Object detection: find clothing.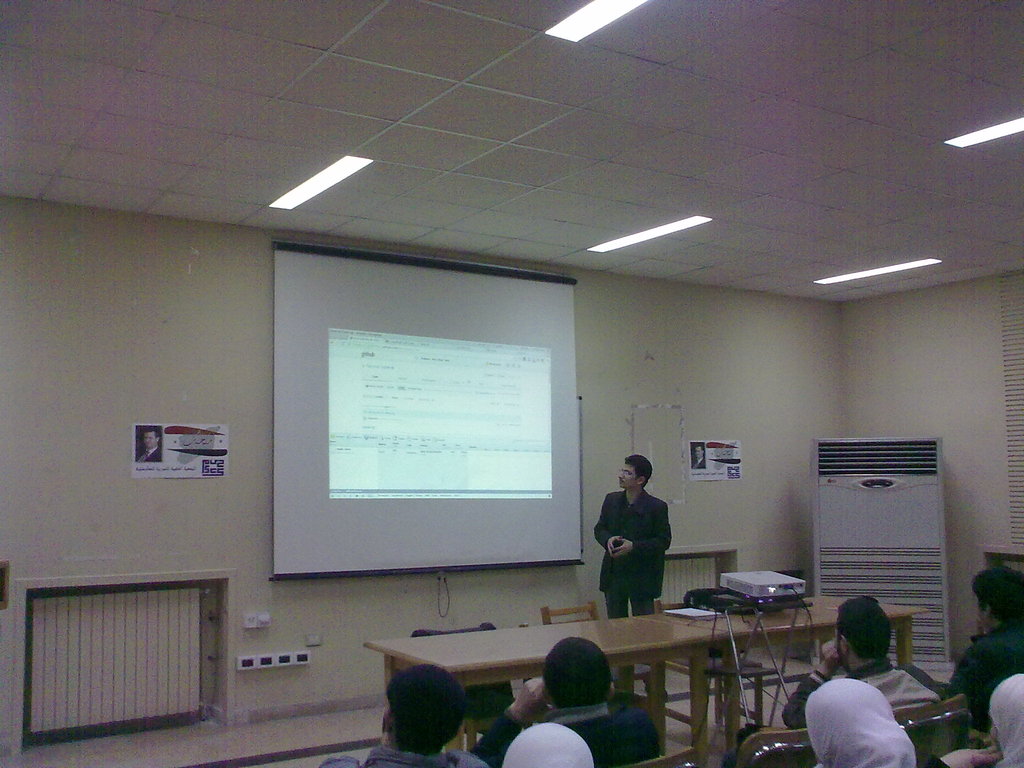
780/653/941/733.
